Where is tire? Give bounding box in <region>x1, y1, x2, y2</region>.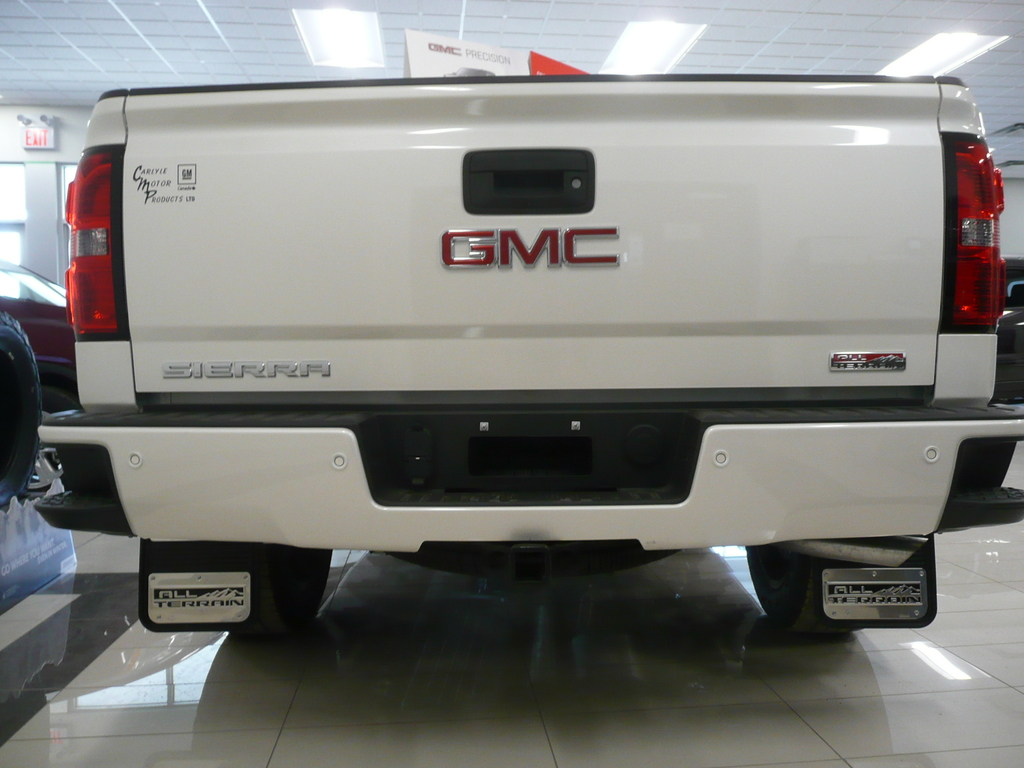
<region>0, 312, 42, 506</region>.
